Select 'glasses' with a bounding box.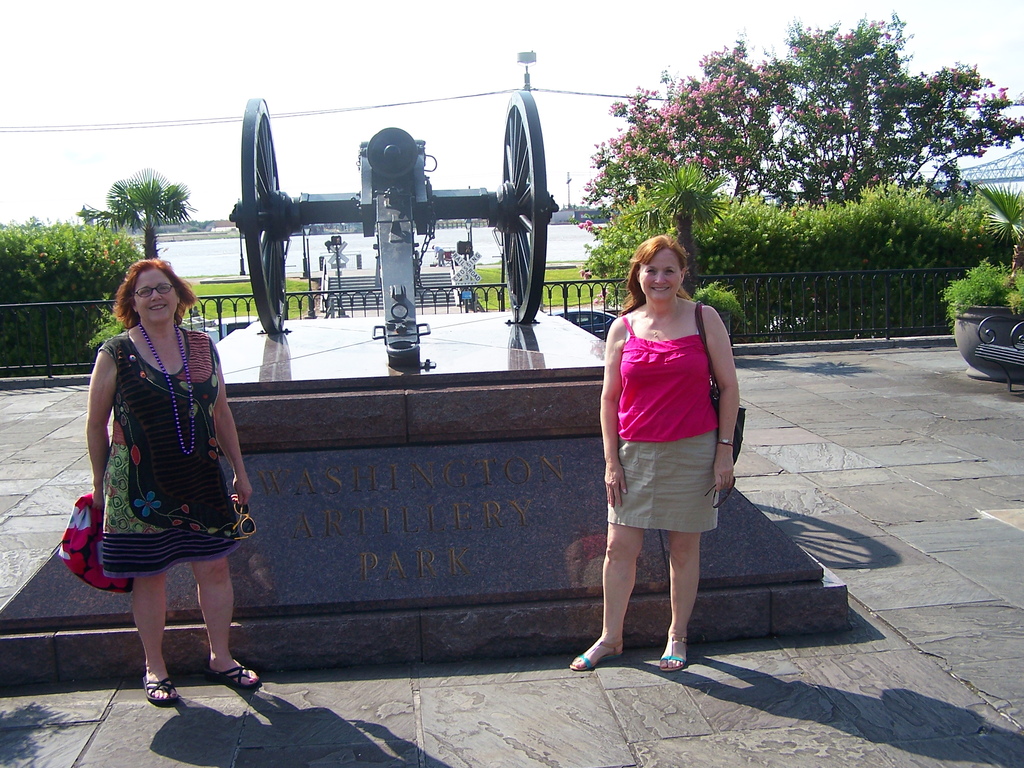
133, 283, 170, 299.
